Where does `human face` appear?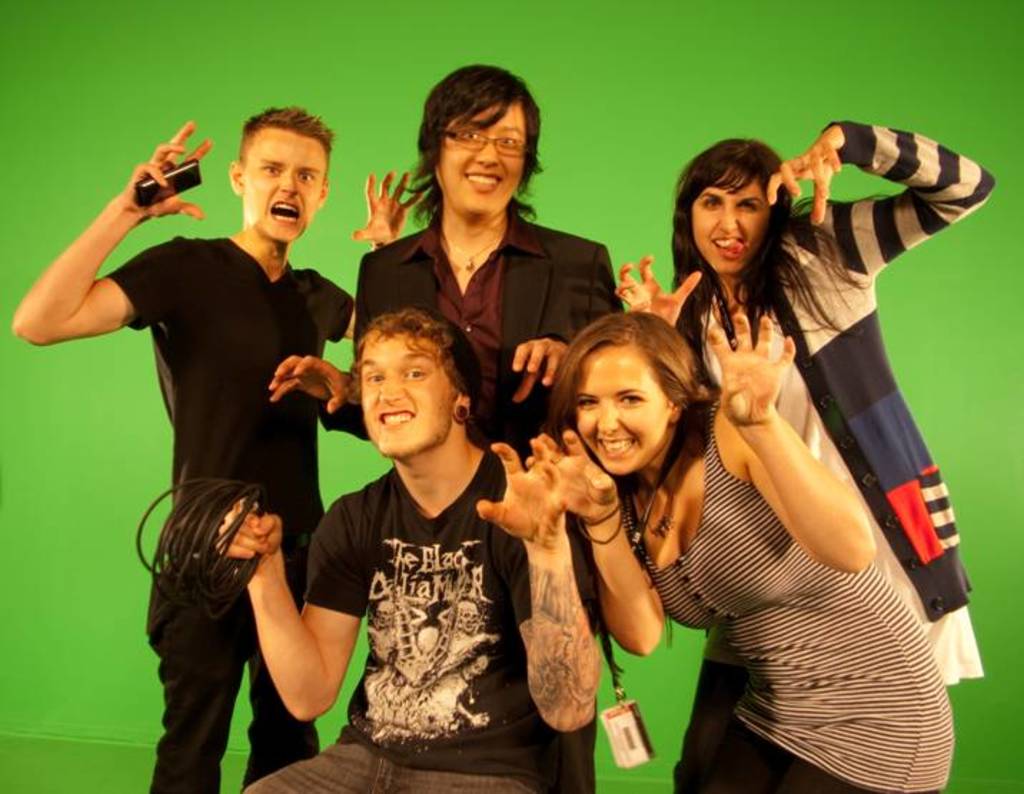
Appears at [691, 166, 774, 273].
